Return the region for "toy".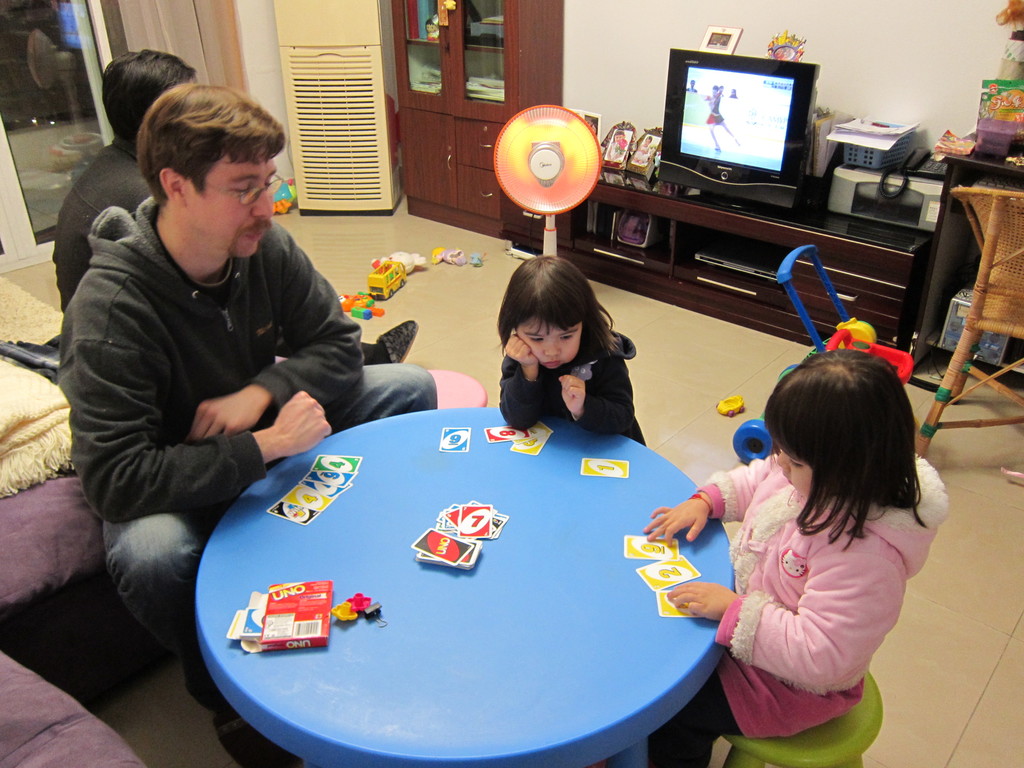
bbox=(445, 0, 456, 8).
